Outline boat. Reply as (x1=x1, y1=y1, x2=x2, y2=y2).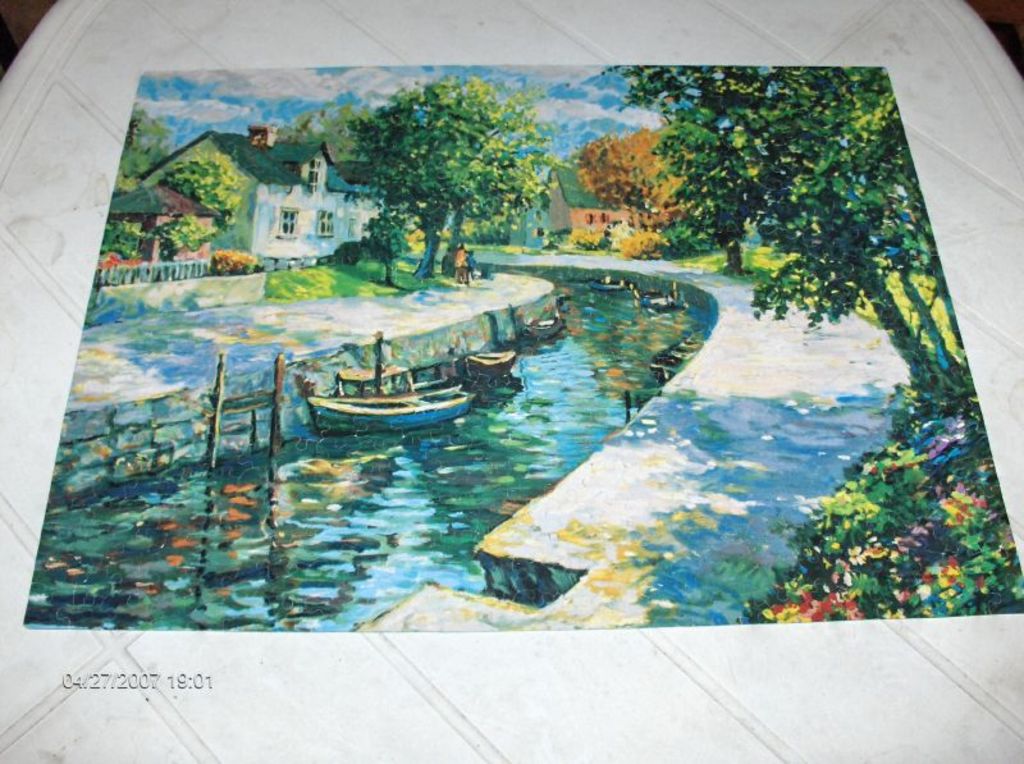
(x1=645, y1=334, x2=704, y2=374).
